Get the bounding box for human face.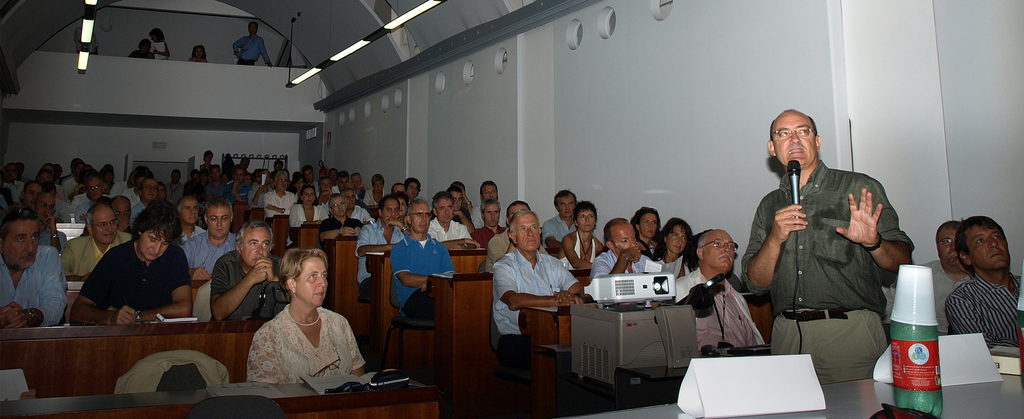
x1=180, y1=199, x2=198, y2=224.
